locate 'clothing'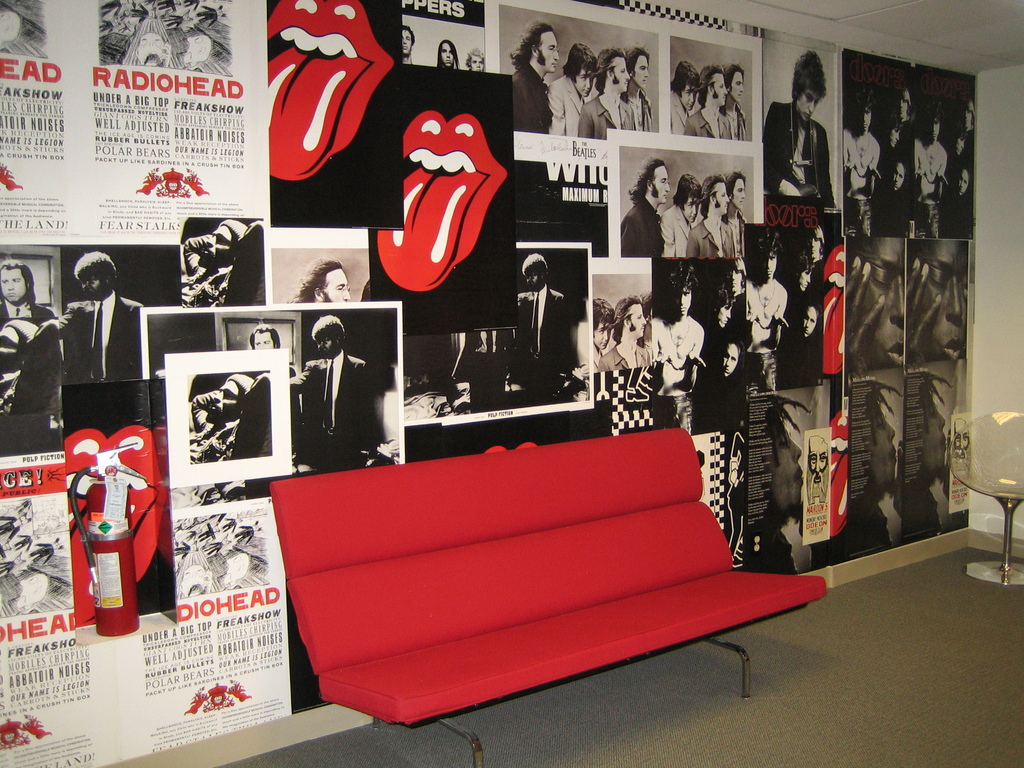
box=[604, 343, 653, 375]
